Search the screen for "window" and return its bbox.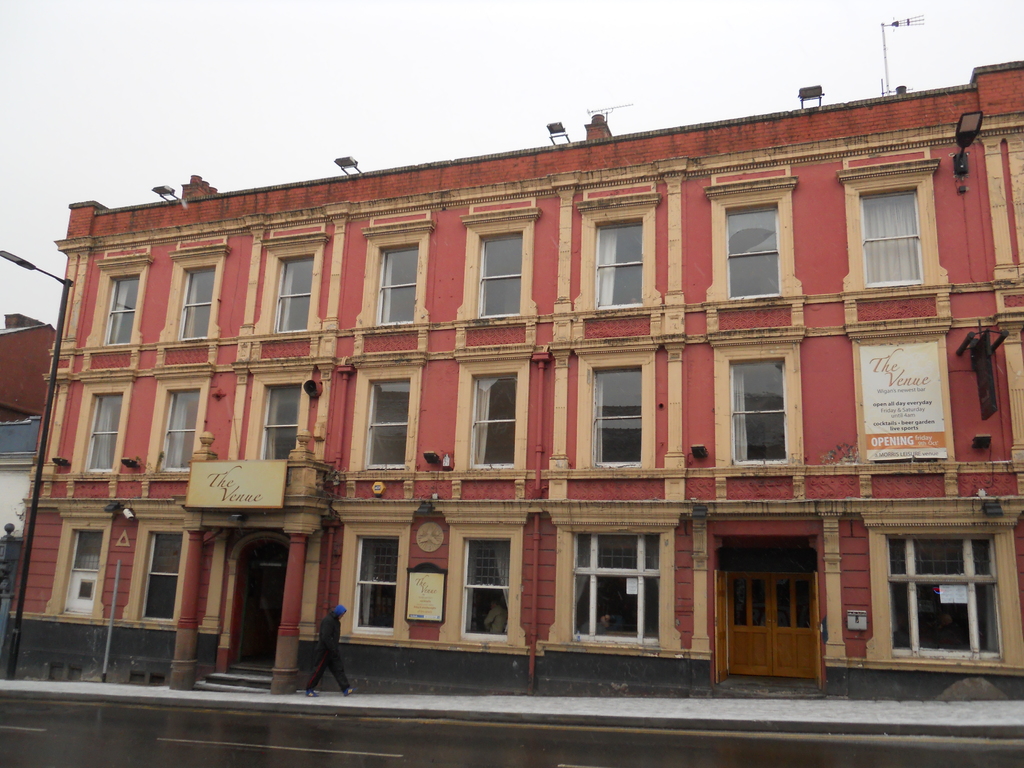
Found: [44,499,123,625].
